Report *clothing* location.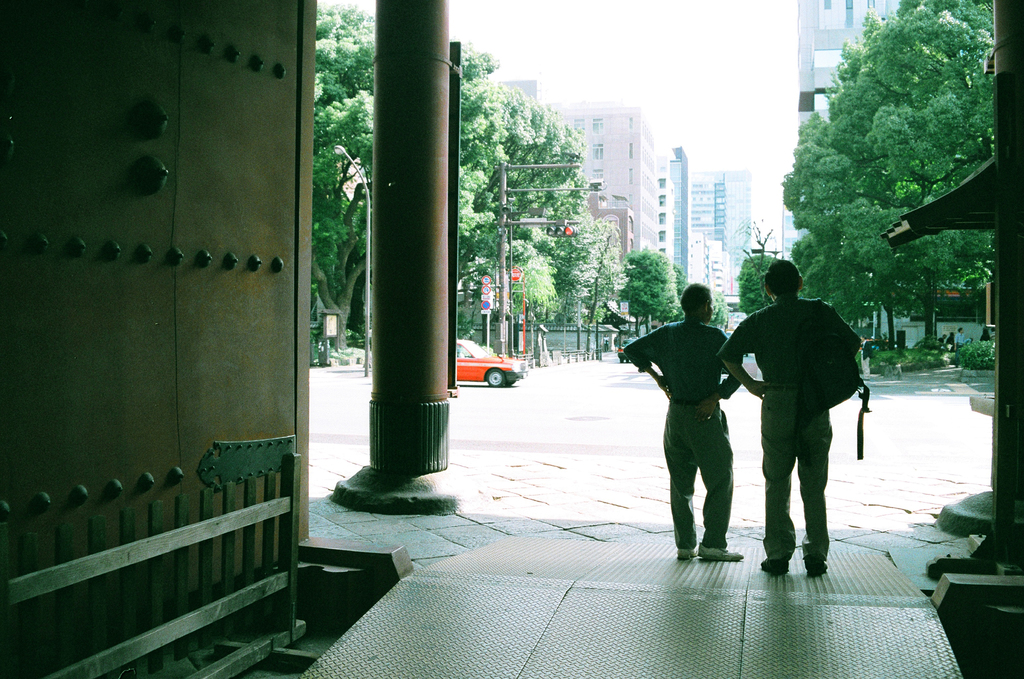
Report: {"x1": 752, "y1": 259, "x2": 867, "y2": 566}.
